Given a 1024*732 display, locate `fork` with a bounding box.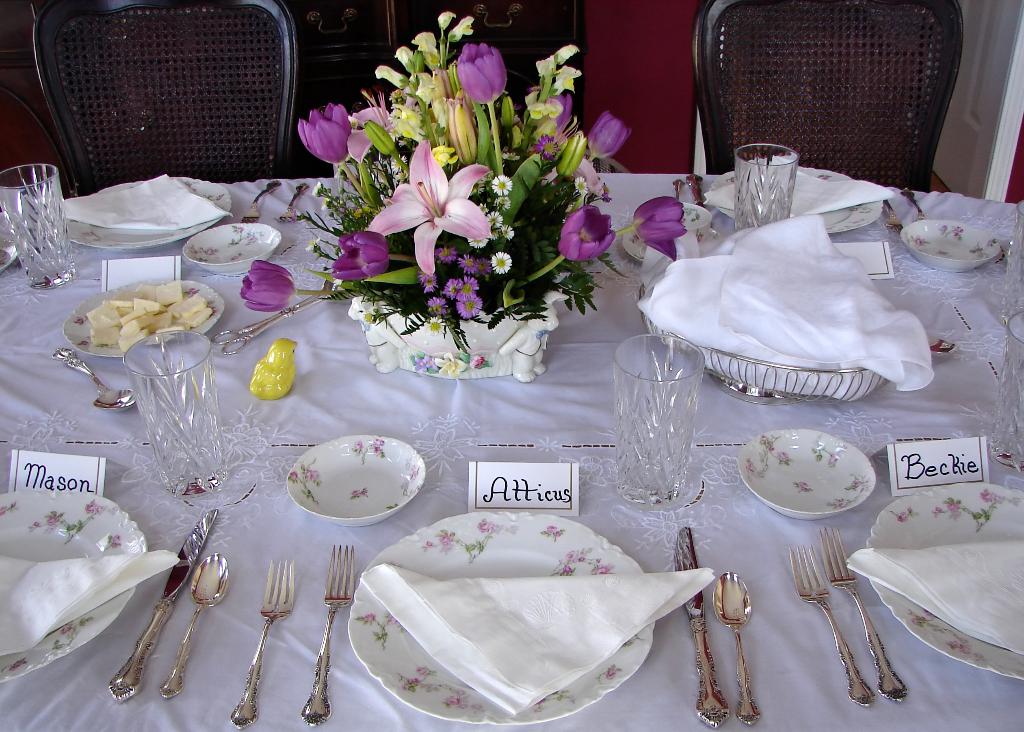
Located: 901/186/926/220.
